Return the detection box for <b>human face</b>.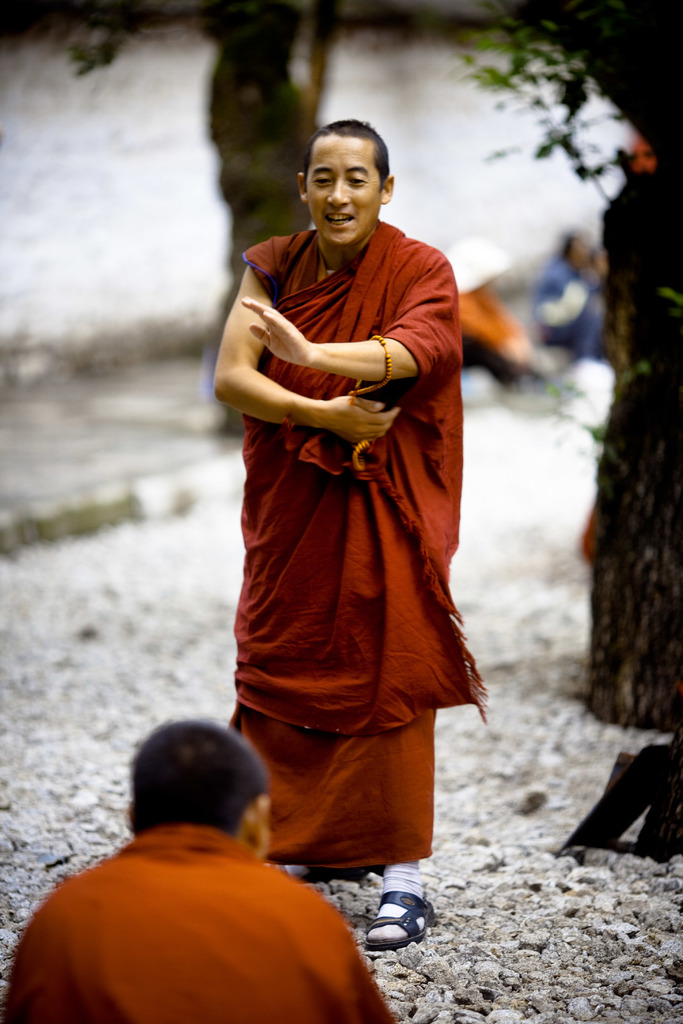
<region>306, 136, 386, 246</region>.
